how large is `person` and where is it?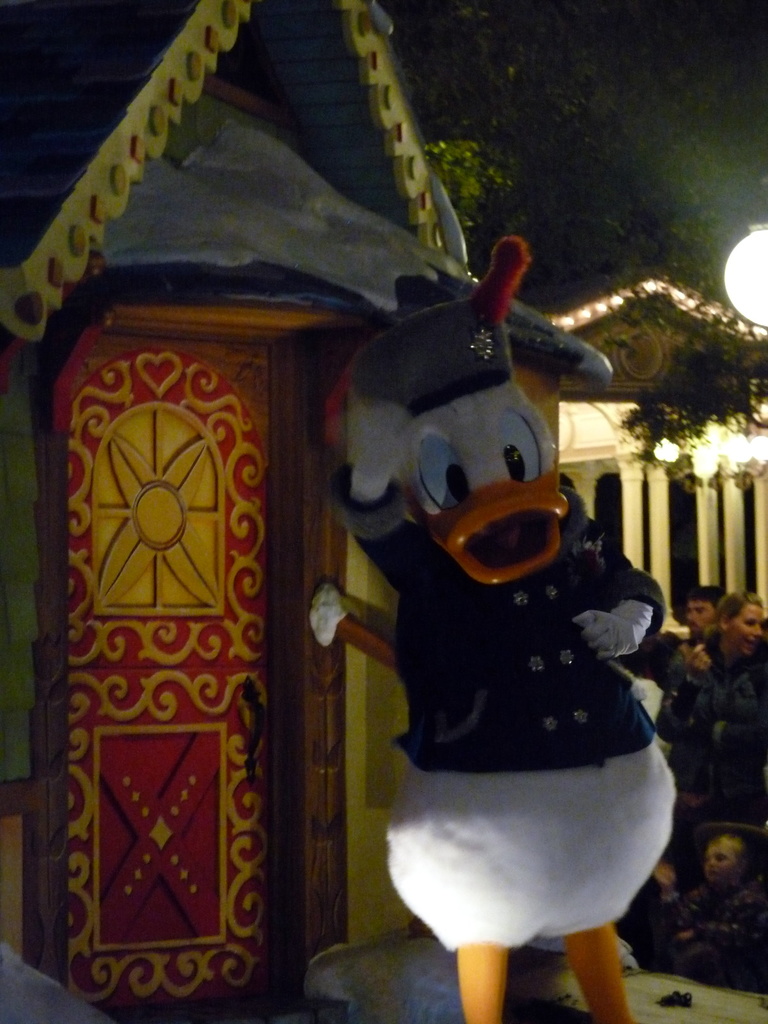
Bounding box: 625:830:767:1004.
